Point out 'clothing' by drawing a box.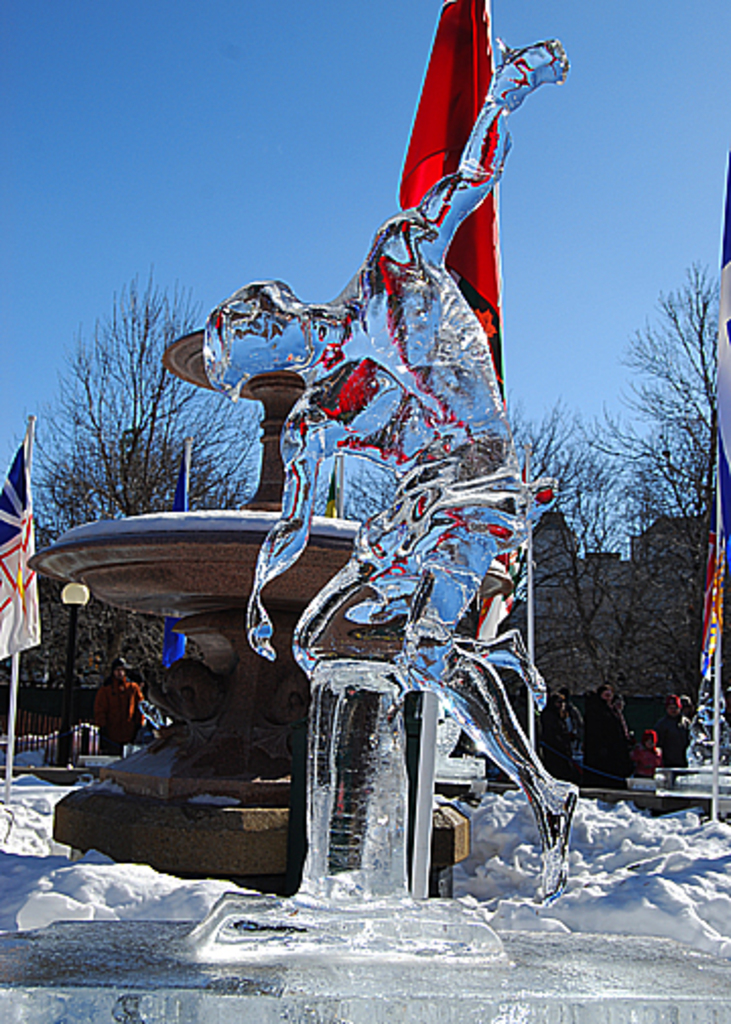
region(583, 699, 629, 780).
